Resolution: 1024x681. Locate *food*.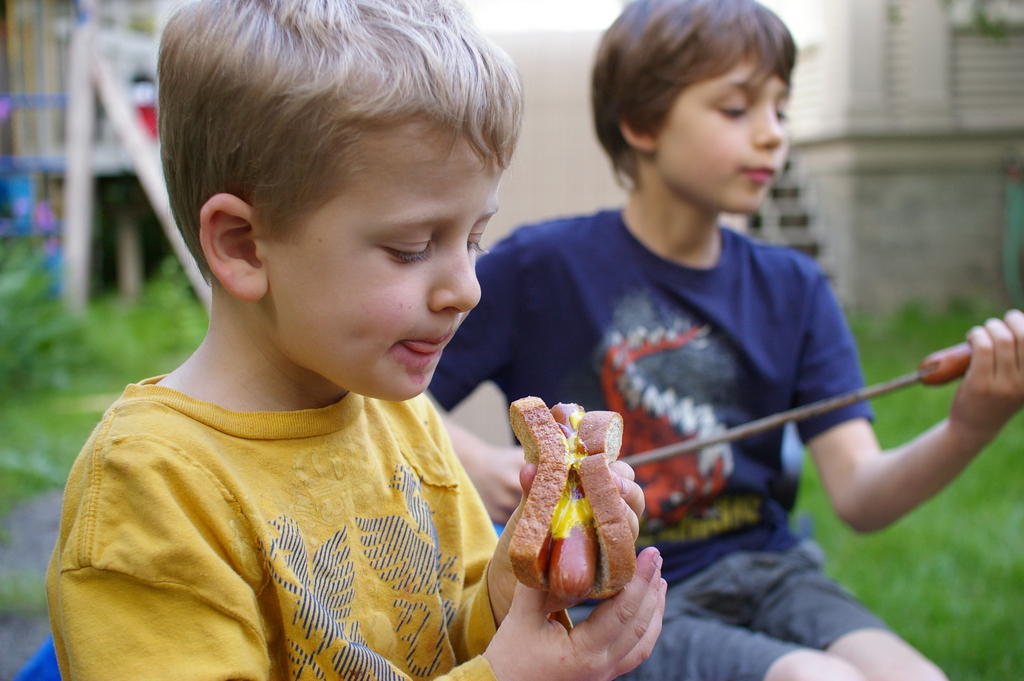
(915,340,973,384).
